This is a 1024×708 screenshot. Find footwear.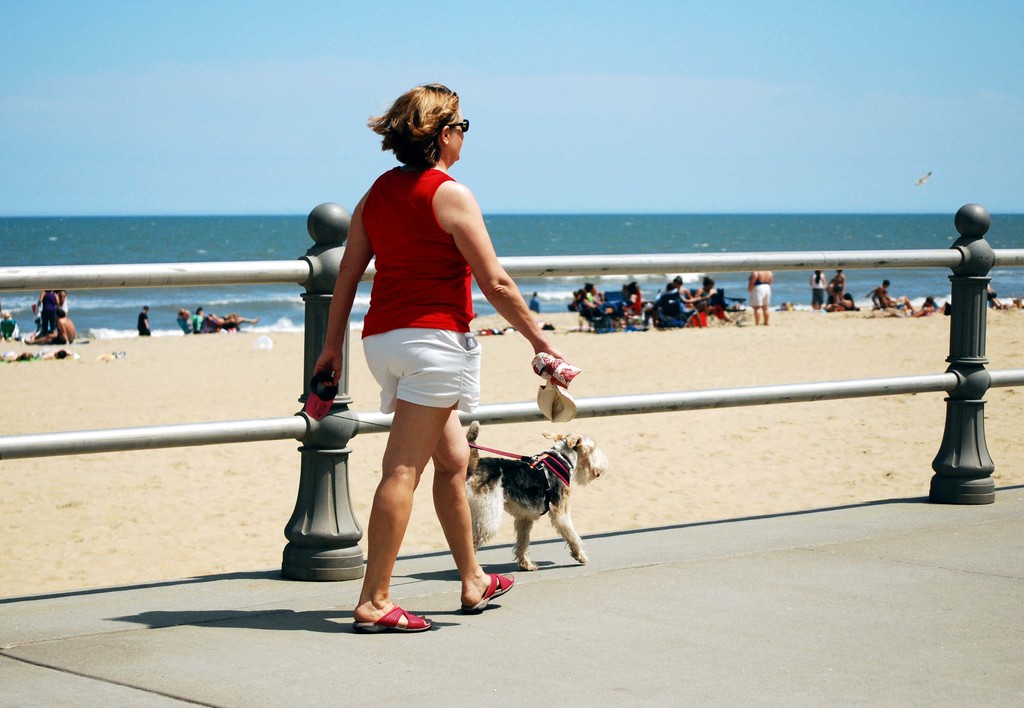
Bounding box: [469, 567, 514, 619].
